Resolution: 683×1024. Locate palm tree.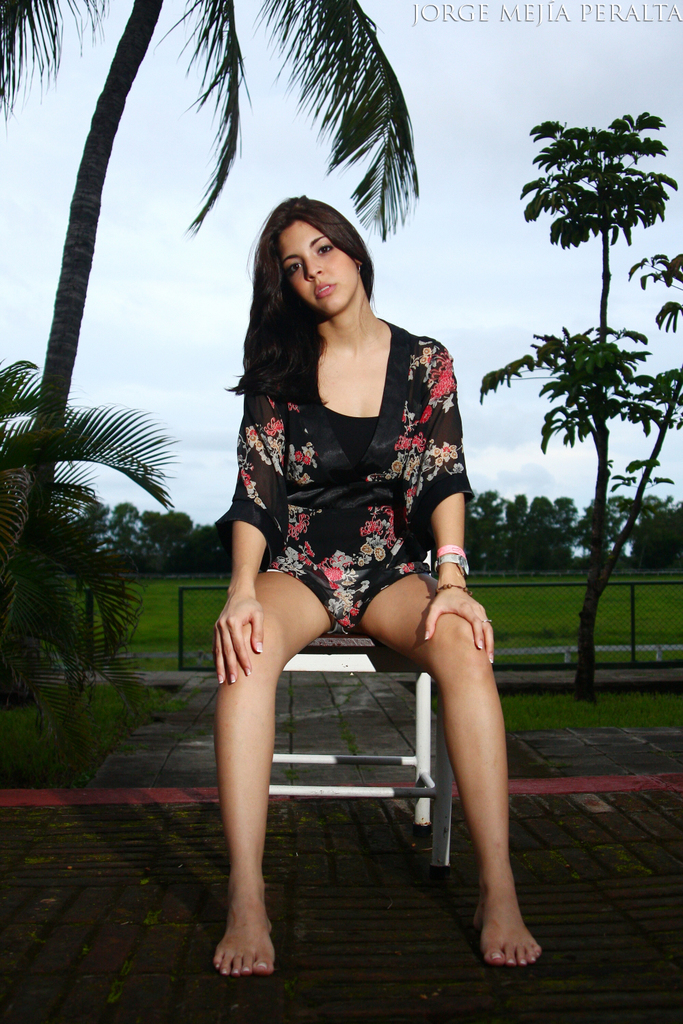
[0, 363, 161, 703].
